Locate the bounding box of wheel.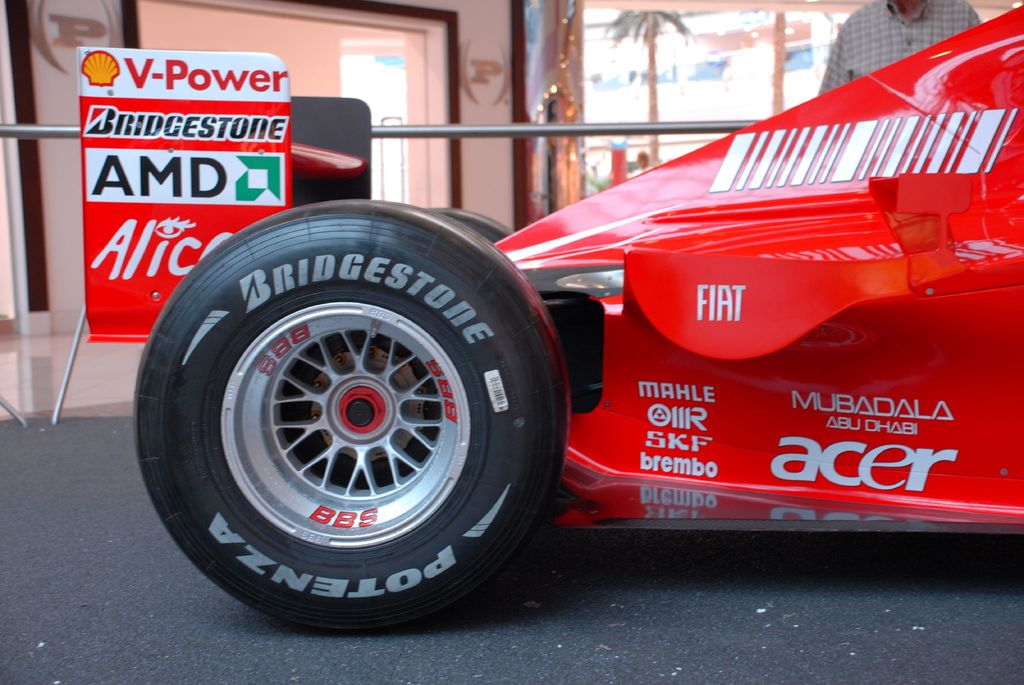
Bounding box: 132,194,581,634.
